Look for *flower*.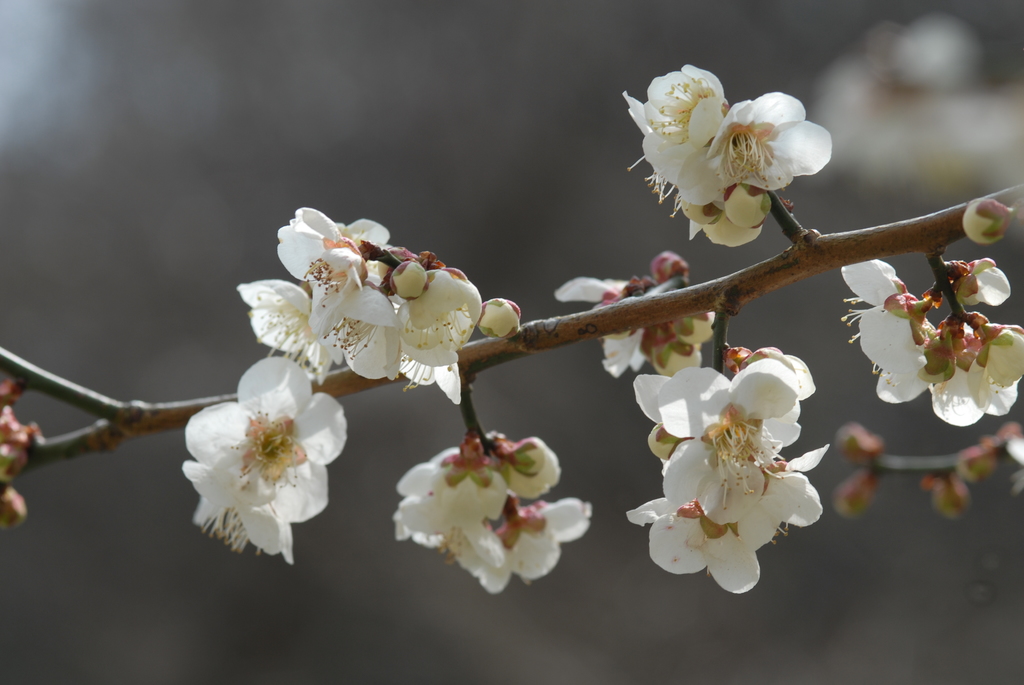
Found: select_region(839, 258, 935, 405).
